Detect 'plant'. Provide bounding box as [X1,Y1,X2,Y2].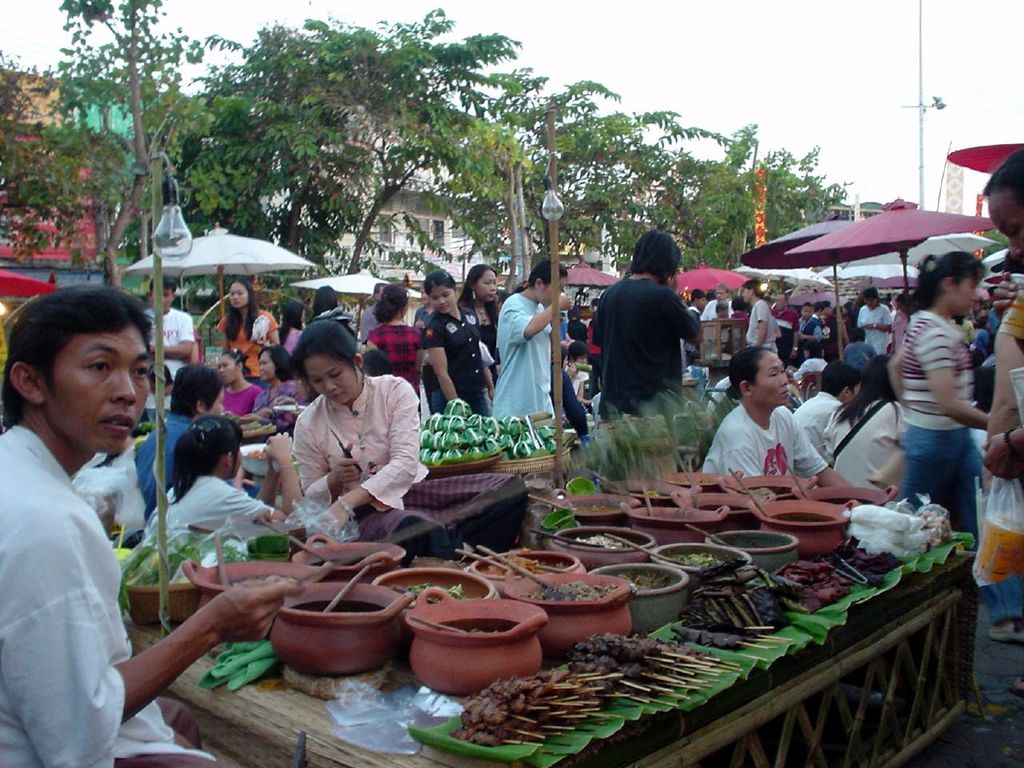
[114,534,244,615].
